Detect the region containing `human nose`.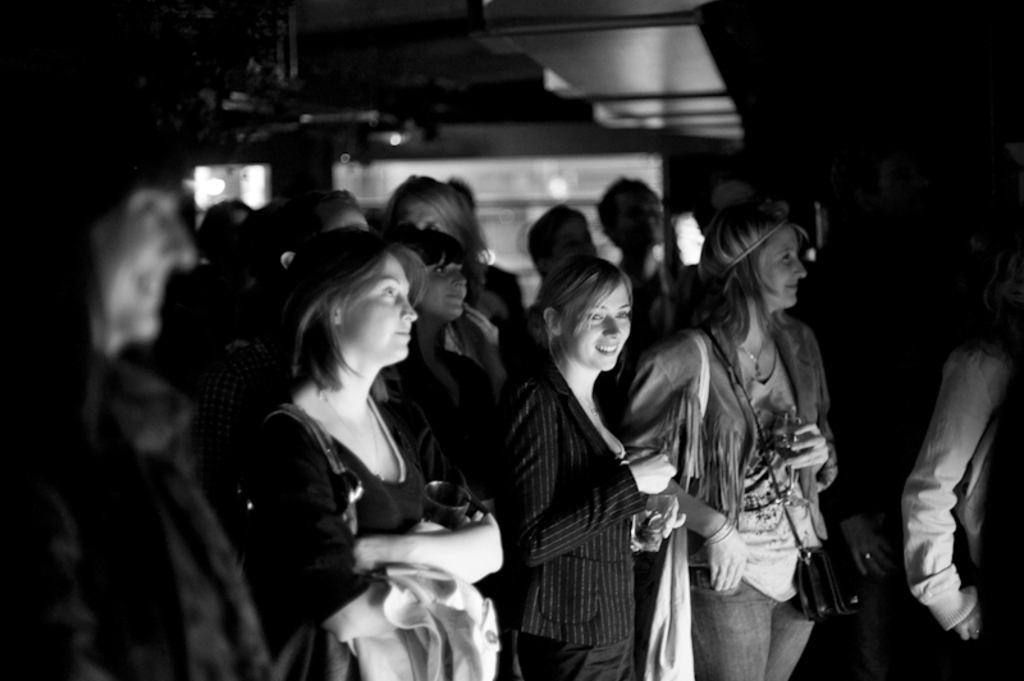
(401, 297, 420, 321).
